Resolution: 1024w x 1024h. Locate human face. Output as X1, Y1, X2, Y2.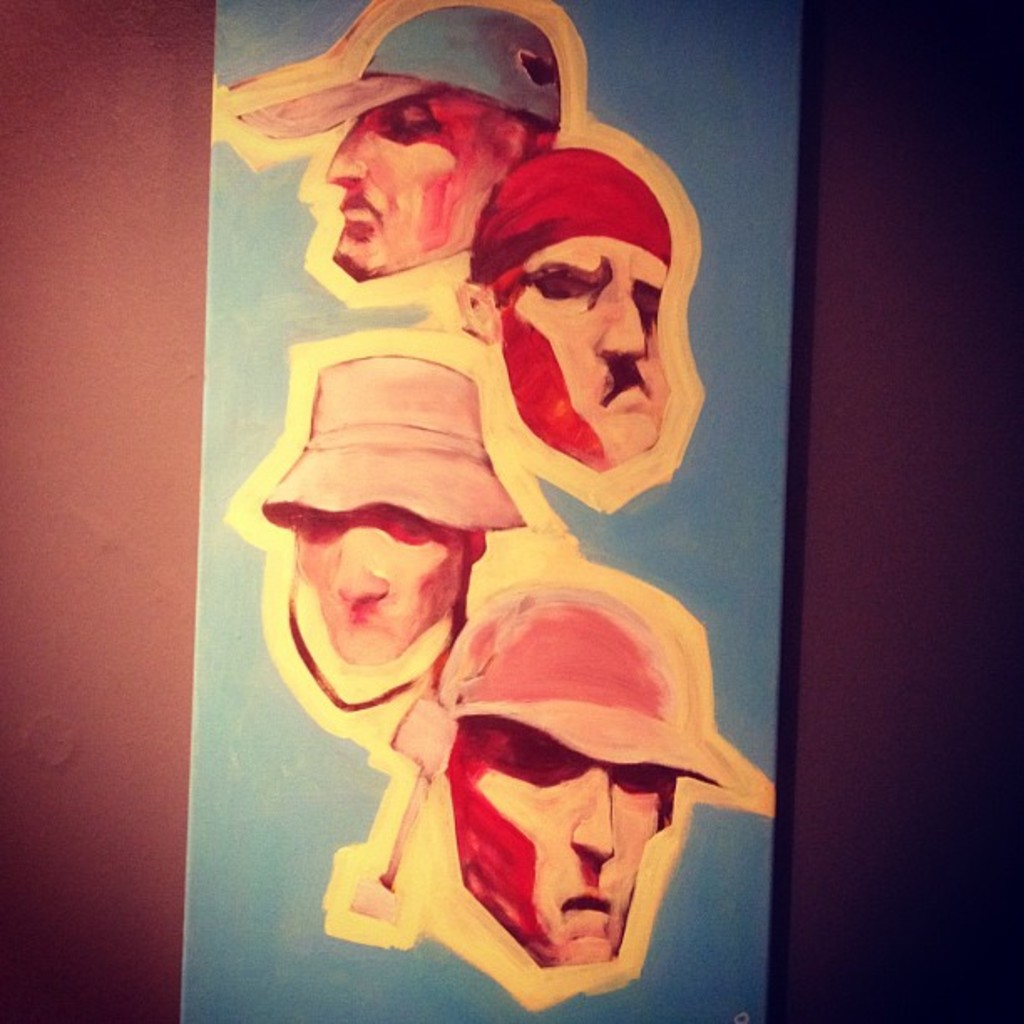
443, 708, 673, 967.
